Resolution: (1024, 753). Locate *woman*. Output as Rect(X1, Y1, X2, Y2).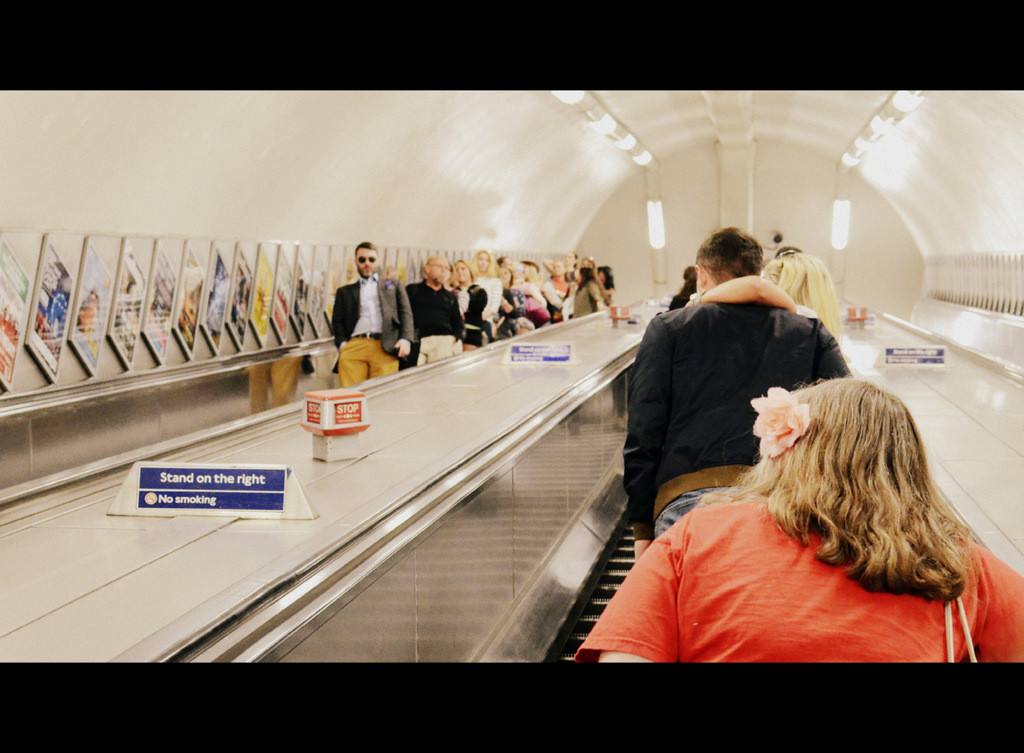
Rect(467, 250, 502, 337).
